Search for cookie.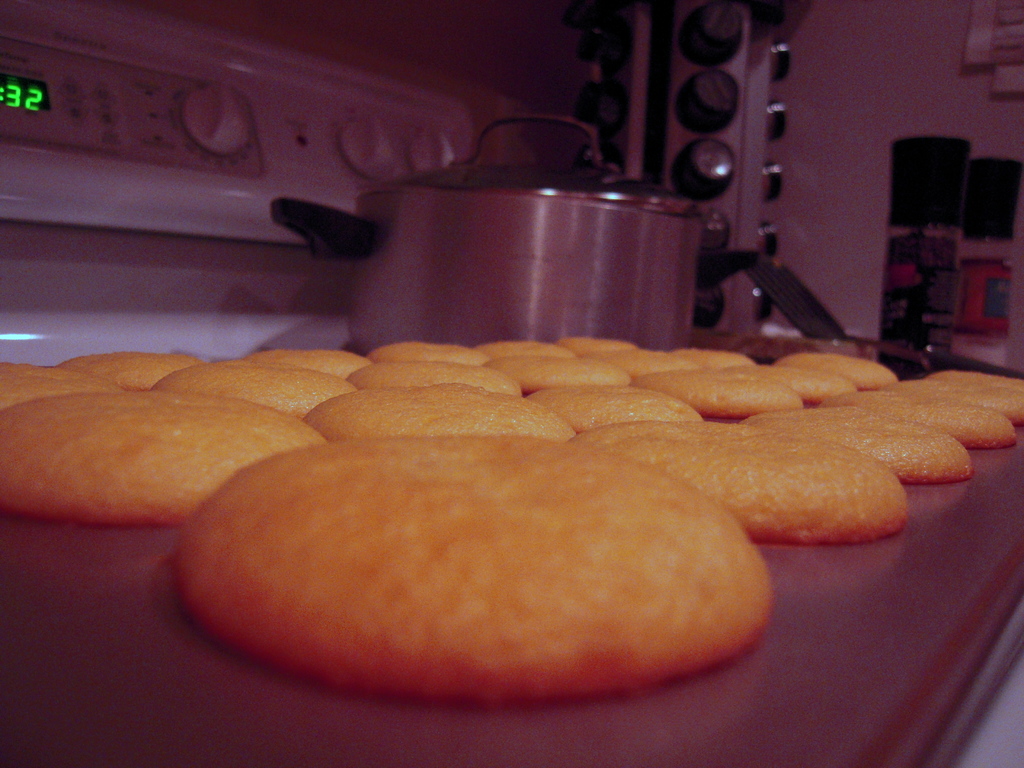
Found at box(740, 407, 974, 481).
